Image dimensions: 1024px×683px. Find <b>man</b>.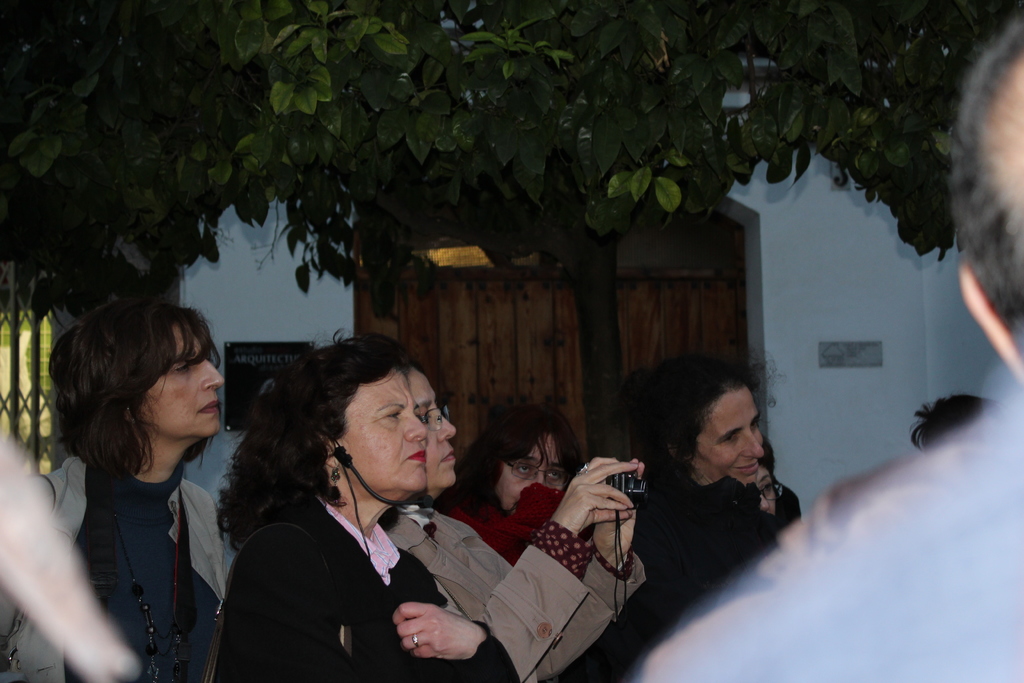
[627,6,1023,682].
